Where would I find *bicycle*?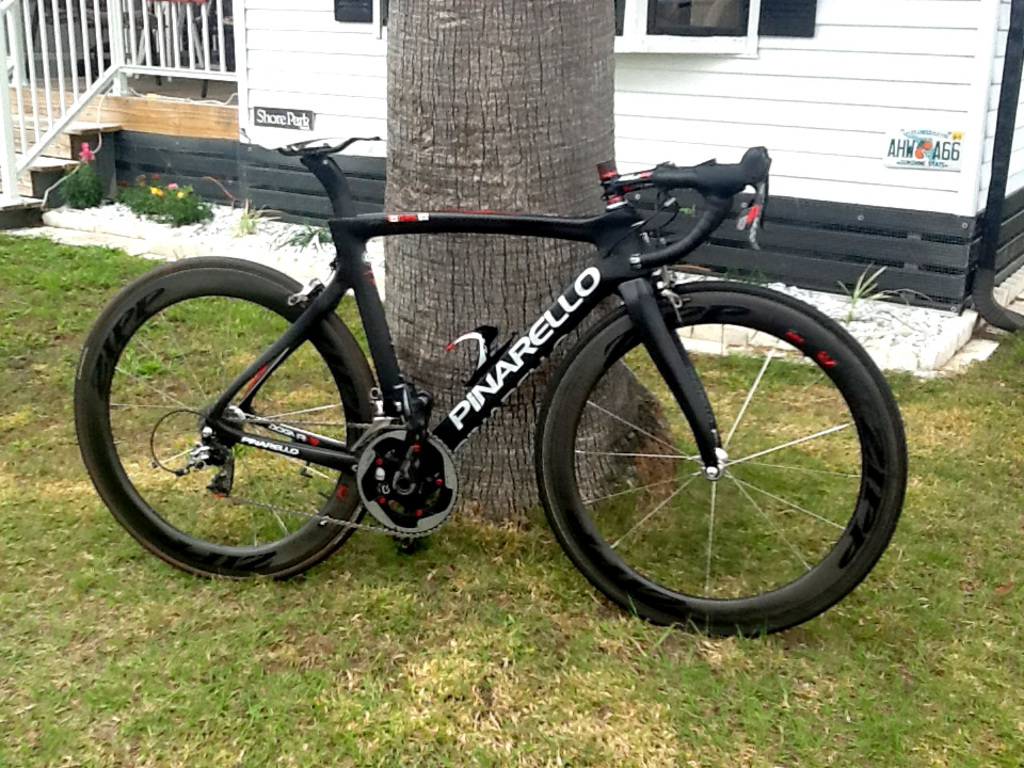
At [x1=73, y1=131, x2=914, y2=639].
